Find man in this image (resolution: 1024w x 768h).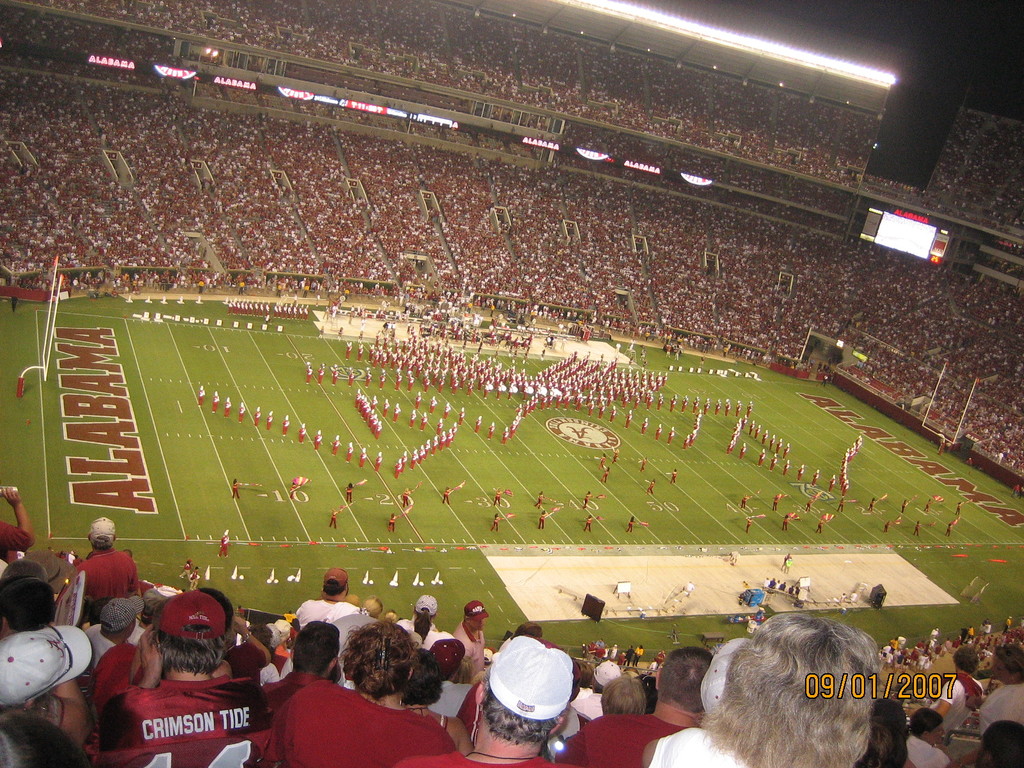
bbox=[682, 394, 686, 410].
